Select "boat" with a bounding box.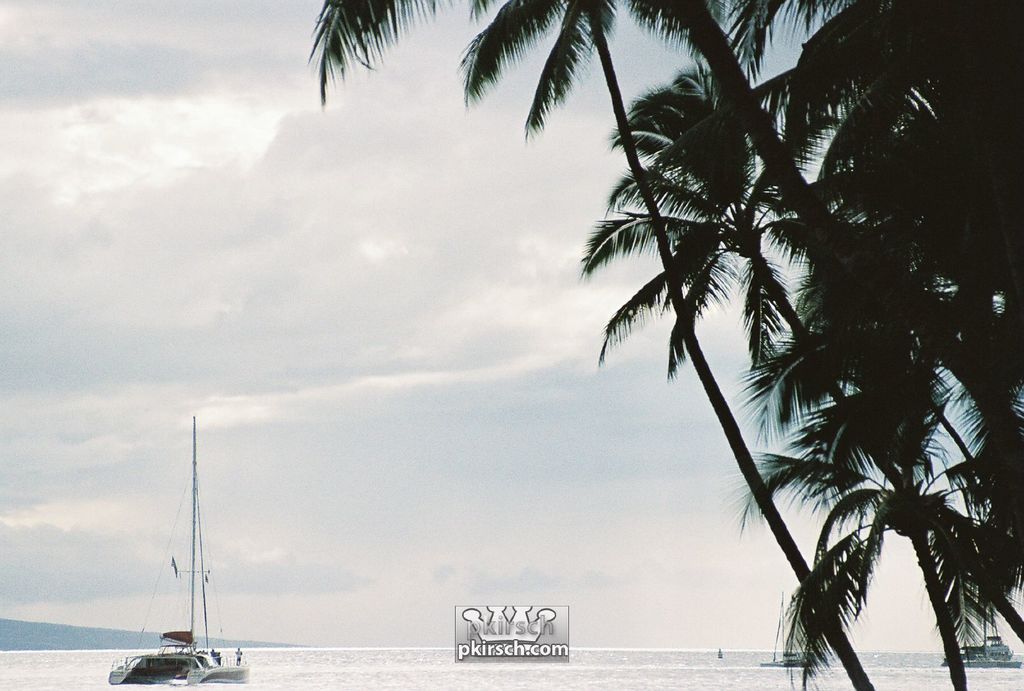
locate(940, 605, 1019, 669).
